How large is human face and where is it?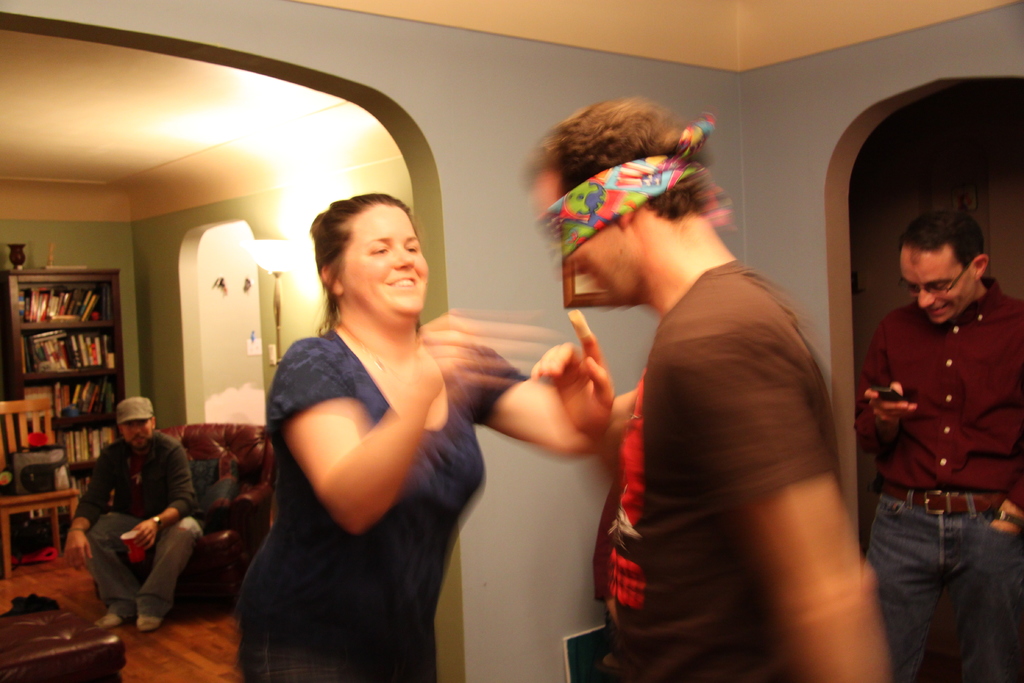
Bounding box: detection(341, 206, 428, 315).
